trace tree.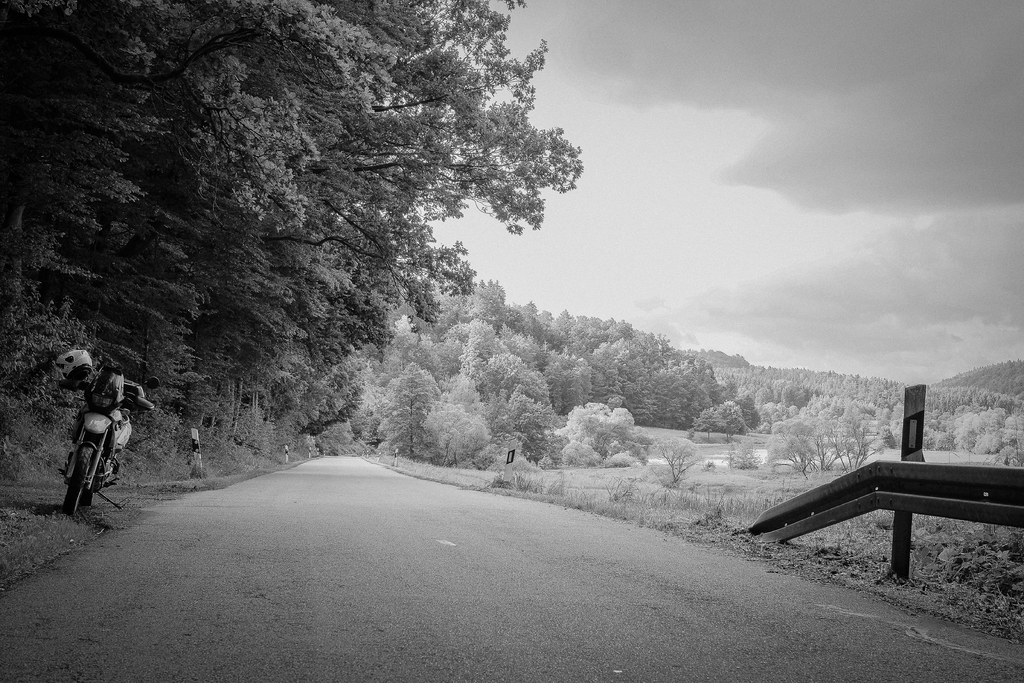
Traced to l=977, t=405, r=1008, b=454.
